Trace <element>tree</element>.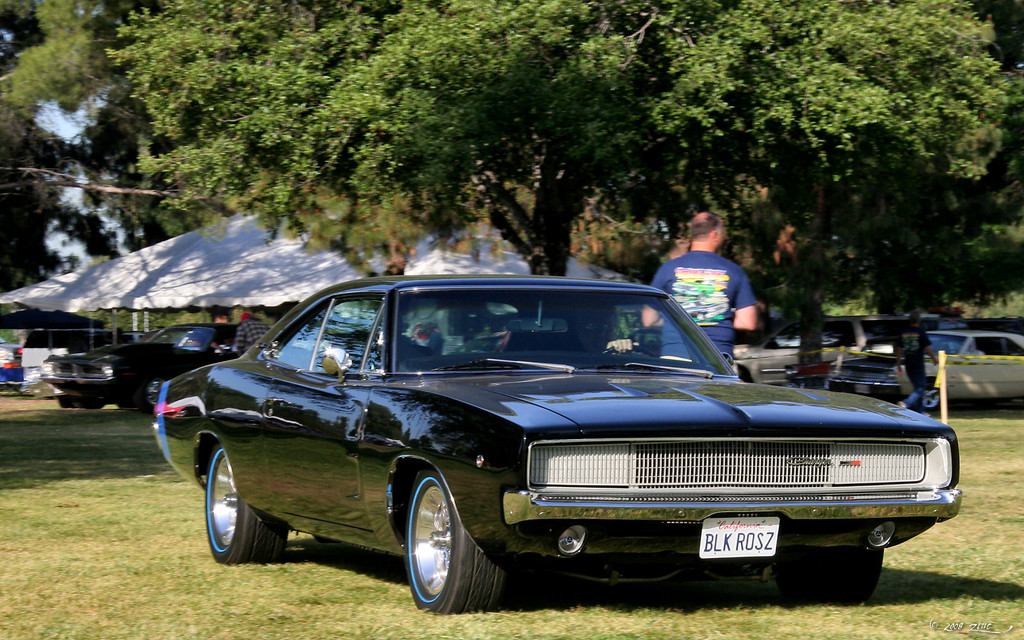
Traced to x1=719 y1=0 x2=1011 y2=377.
